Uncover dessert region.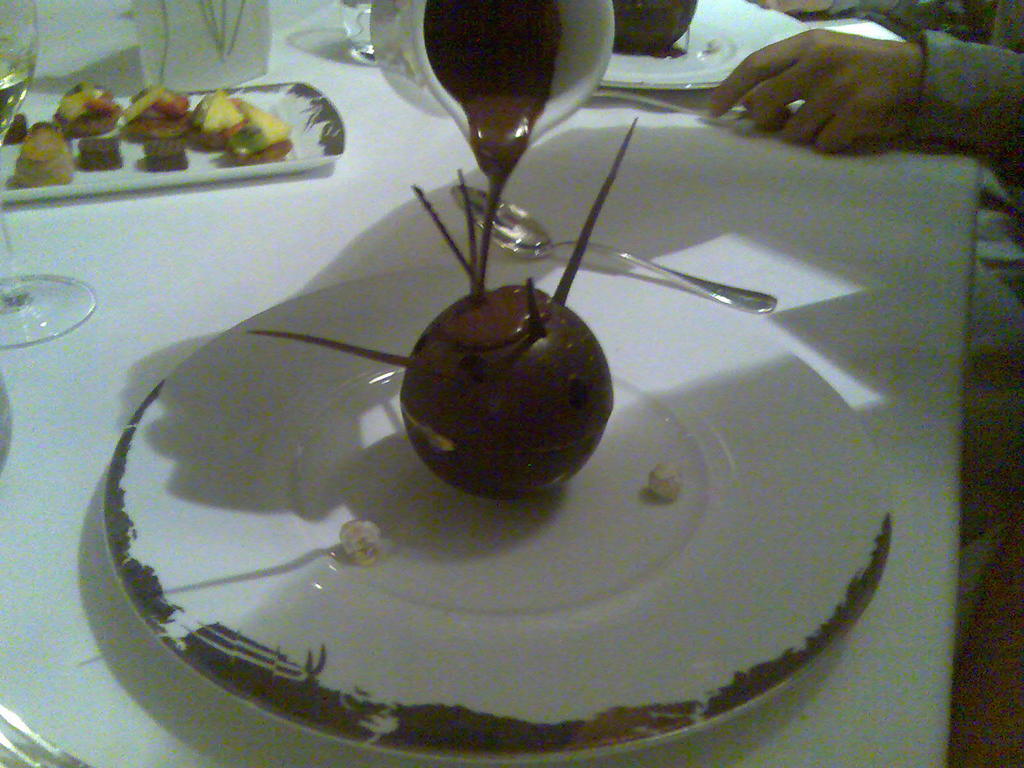
Uncovered: box(143, 134, 195, 172).
